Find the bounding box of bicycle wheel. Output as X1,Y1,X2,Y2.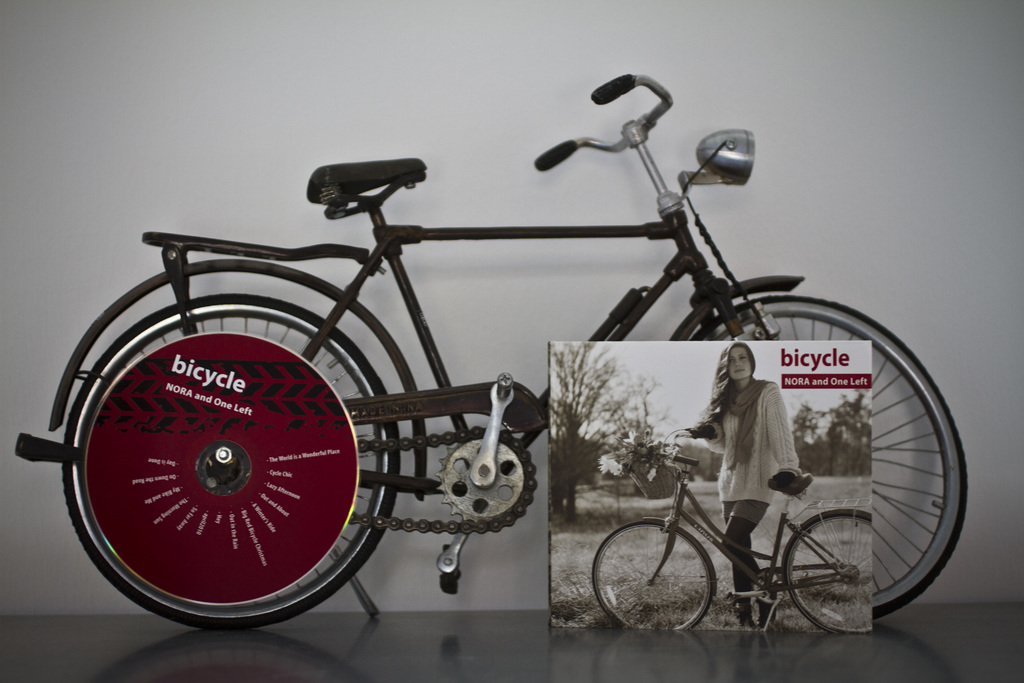
610,519,732,636.
